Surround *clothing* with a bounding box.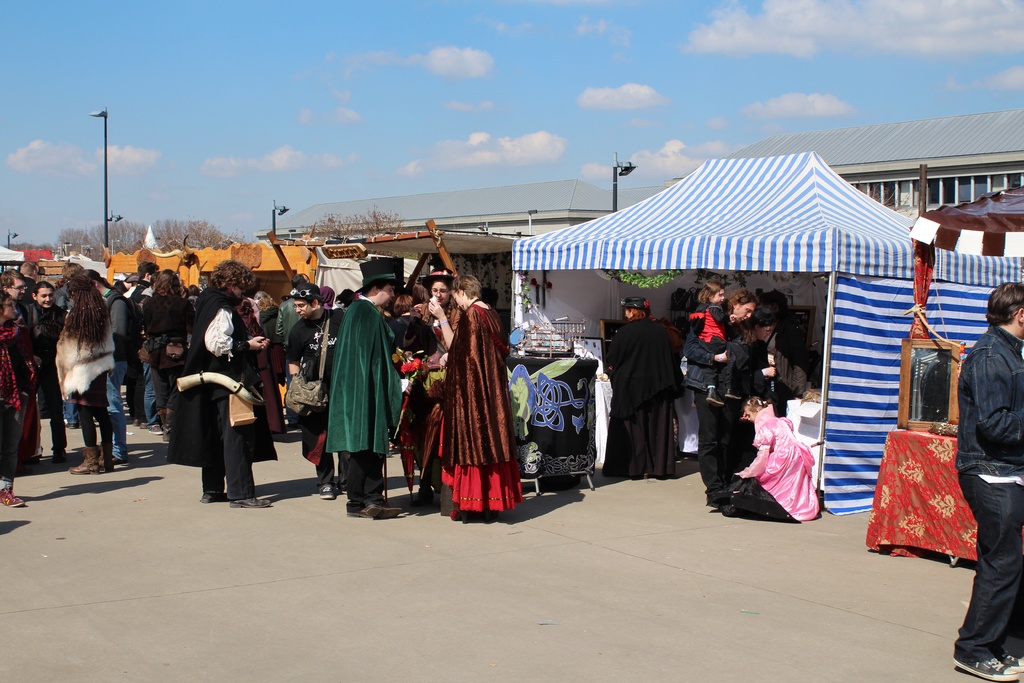
[left=134, top=279, right=154, bottom=422].
